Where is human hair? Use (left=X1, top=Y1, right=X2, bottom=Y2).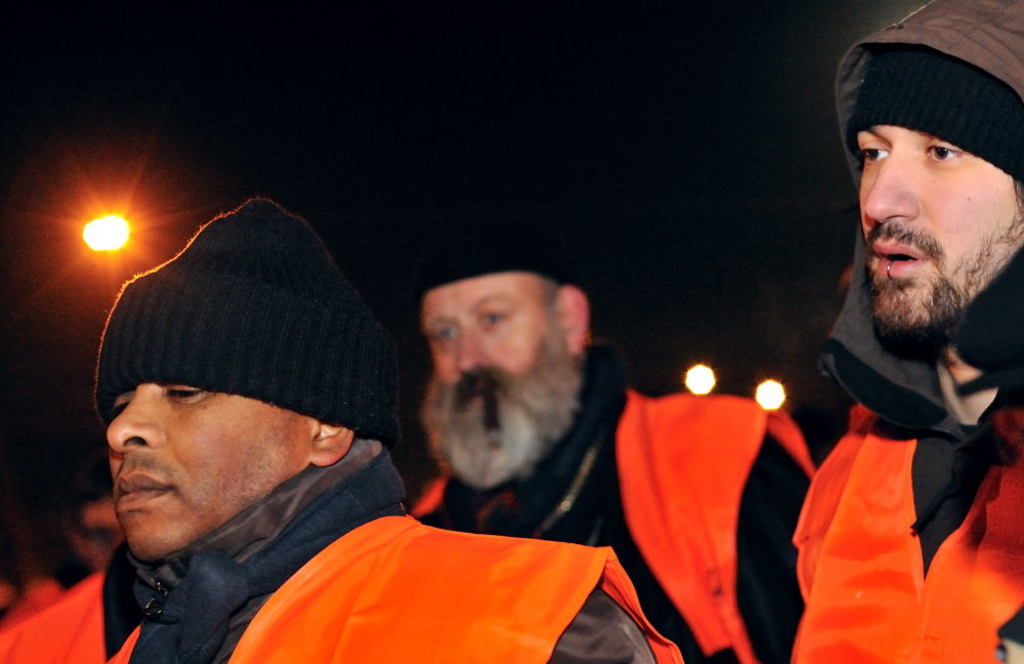
(left=540, top=276, right=568, bottom=322).
